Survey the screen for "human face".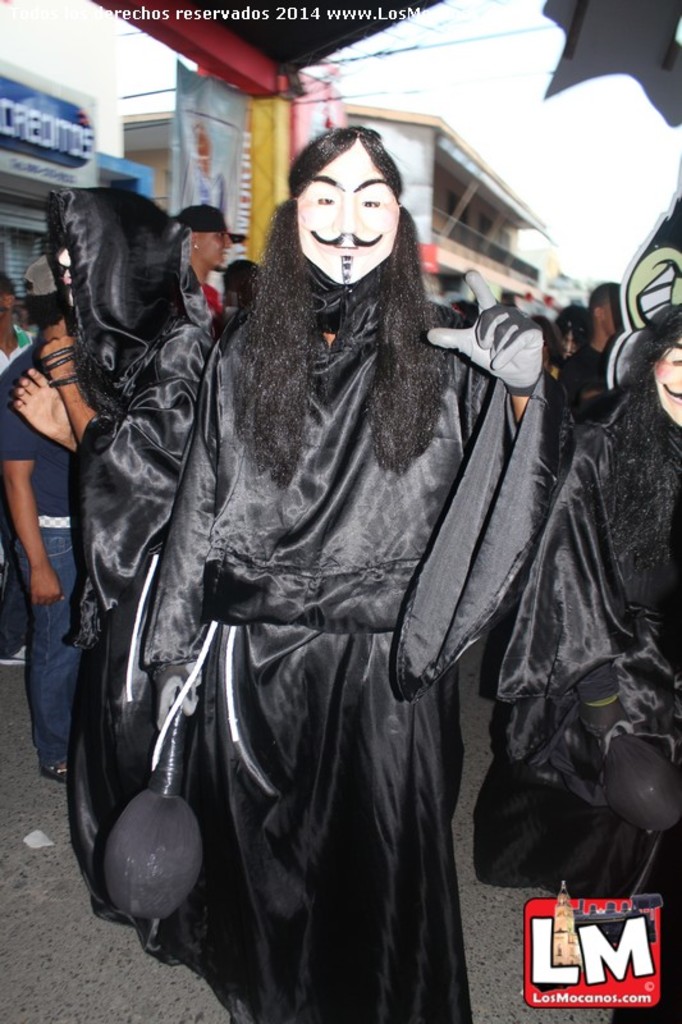
Survey found: 649:340:681:426.
